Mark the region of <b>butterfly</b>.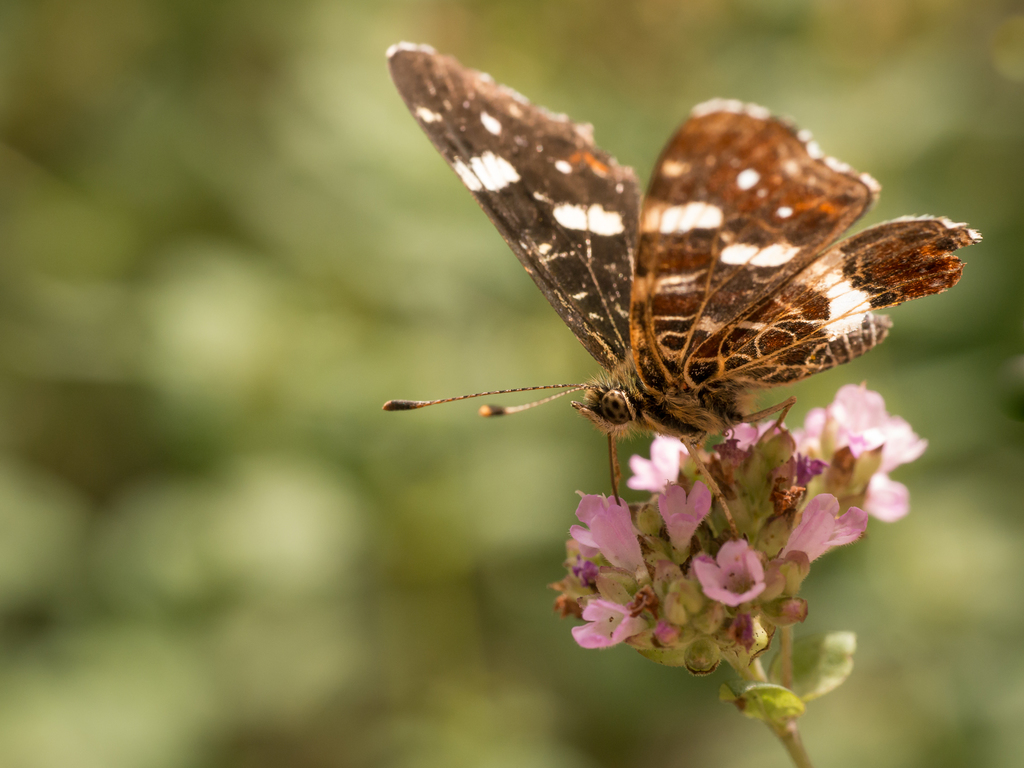
Region: 384, 44, 984, 540.
